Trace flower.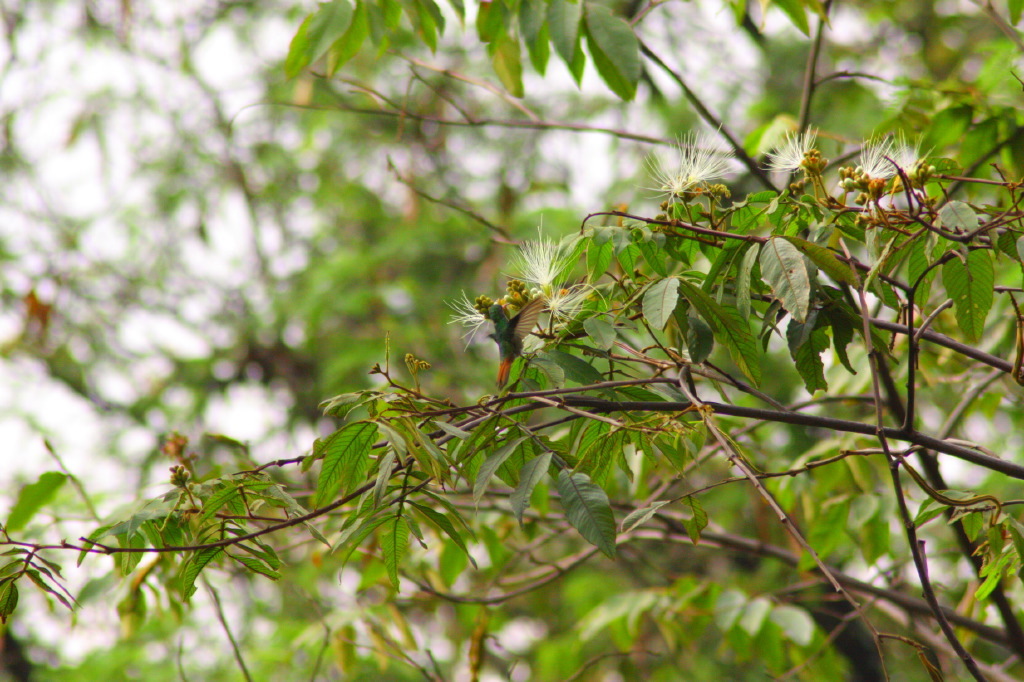
Traced to <bbox>533, 274, 611, 345</bbox>.
